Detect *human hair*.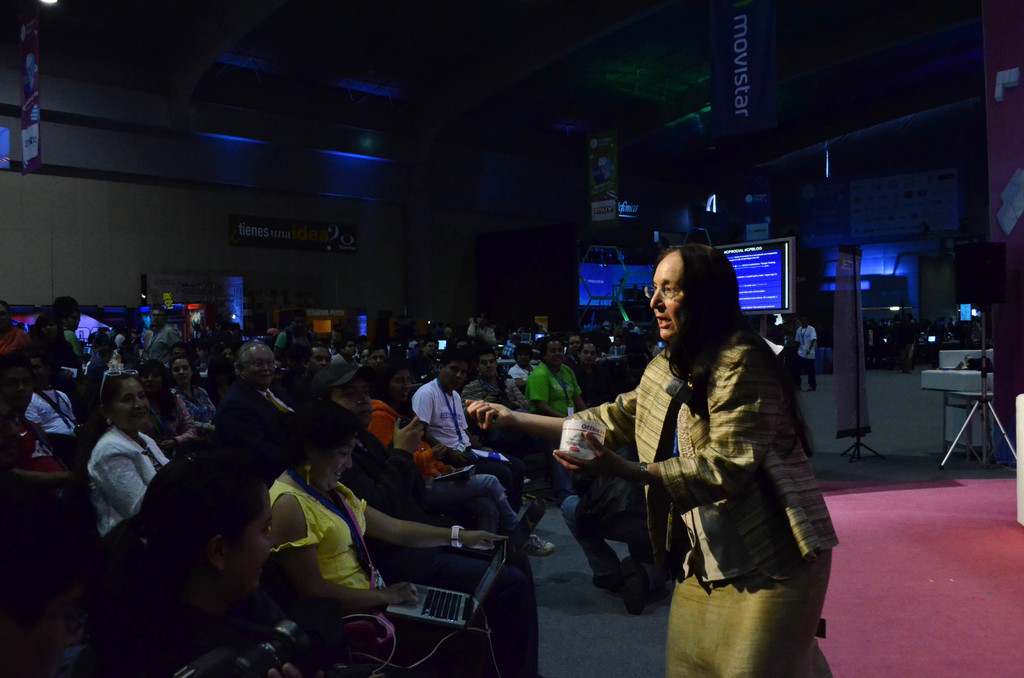
Detected at <region>0, 300, 13, 329</region>.
